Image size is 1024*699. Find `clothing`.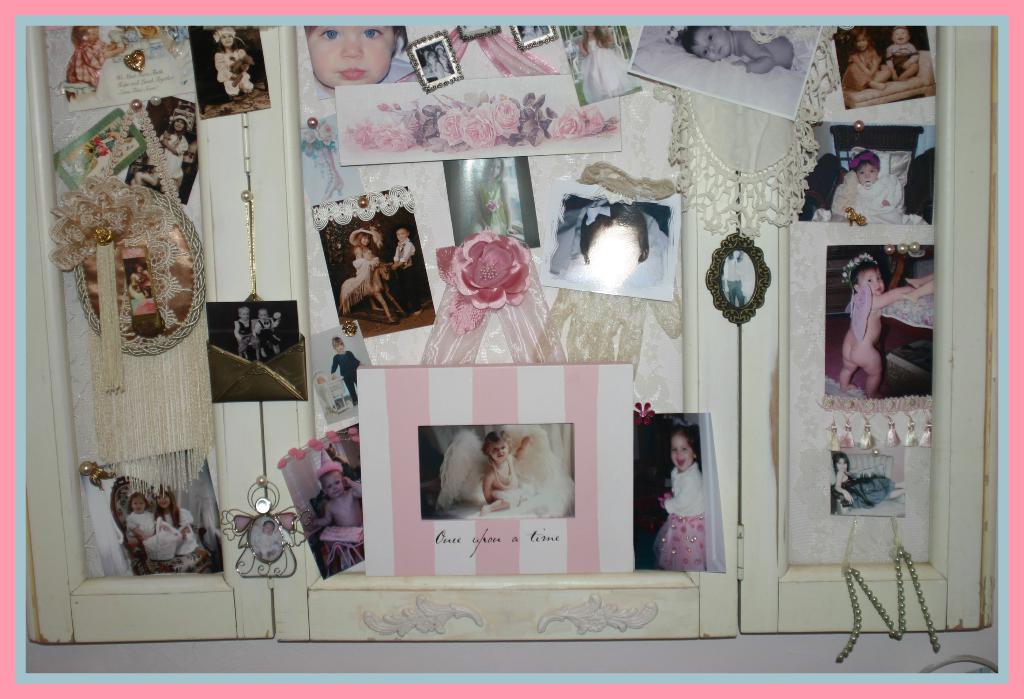
l=828, t=166, r=912, b=223.
